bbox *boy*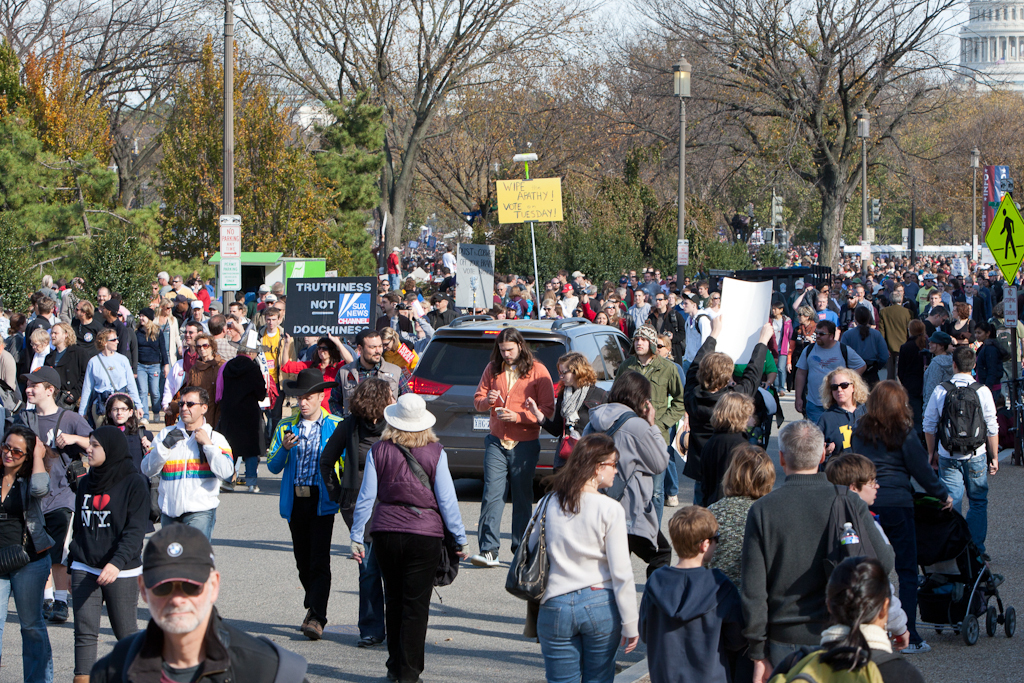
<bbox>828, 451, 910, 647</bbox>
